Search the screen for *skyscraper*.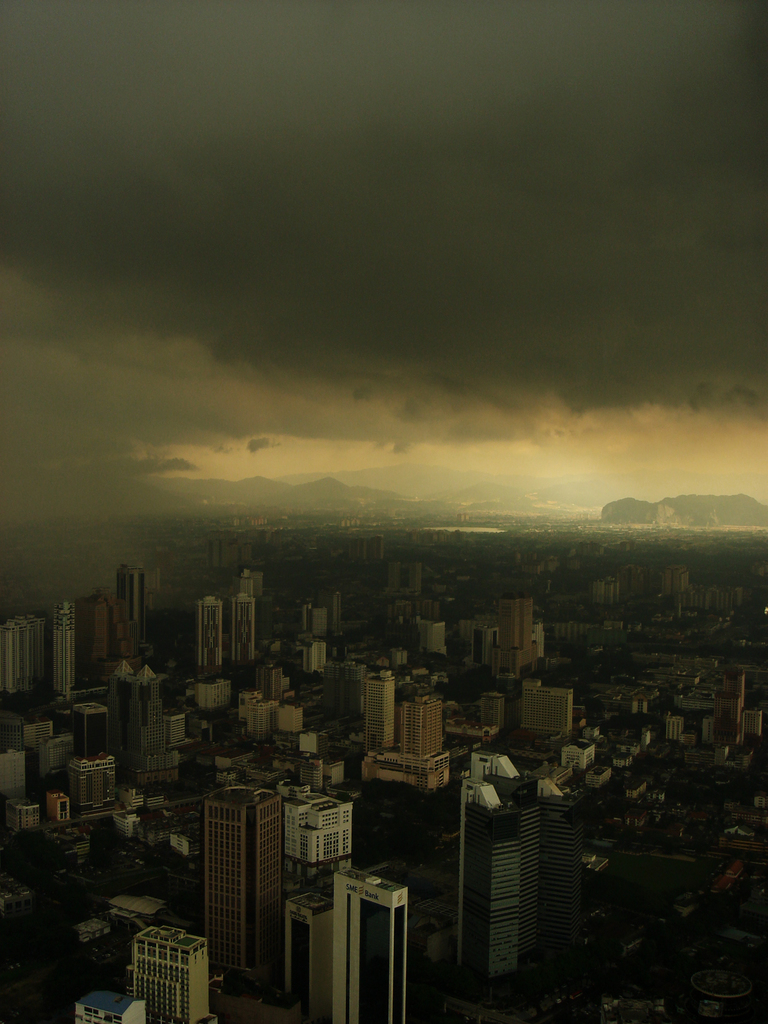
Found at (461,819,531,987).
